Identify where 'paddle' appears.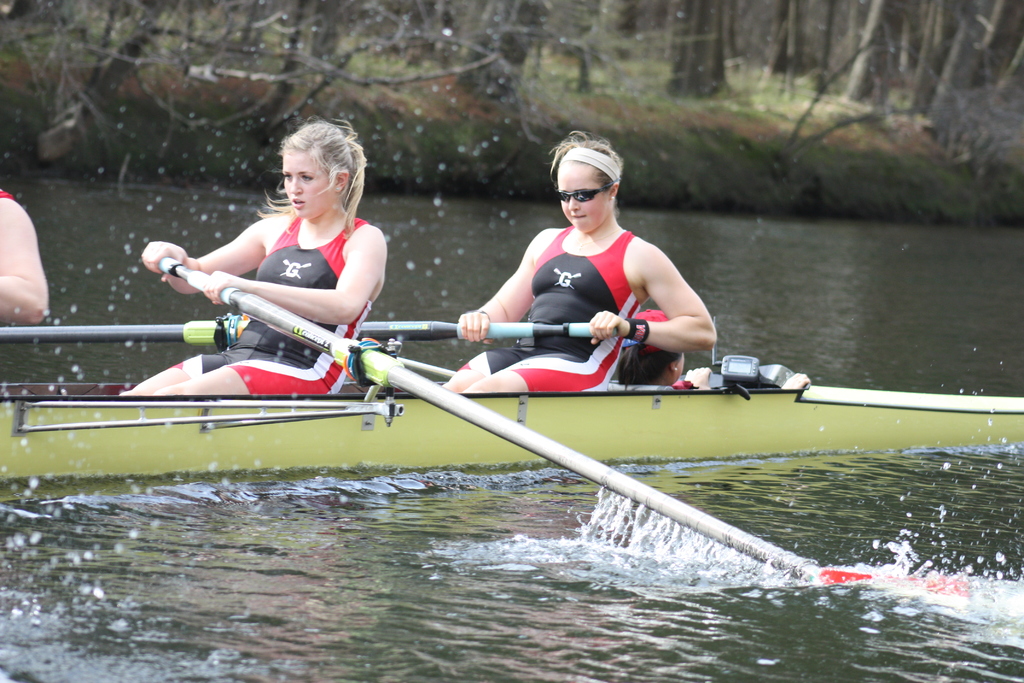
Appears at detection(0, 313, 621, 357).
